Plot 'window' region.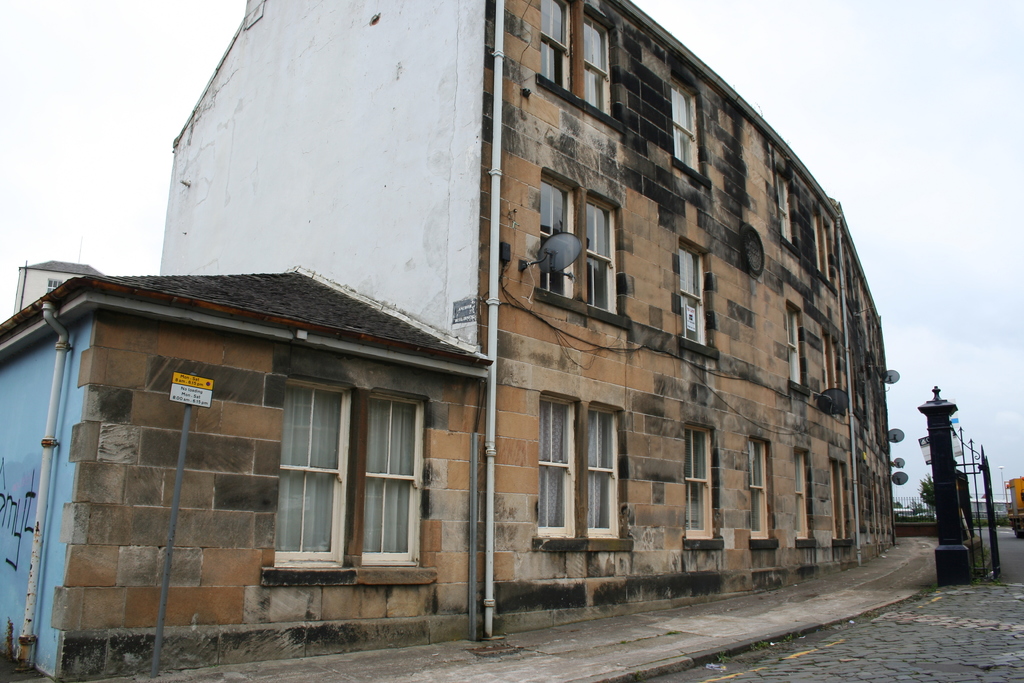
Plotted at x1=669 y1=69 x2=713 y2=184.
